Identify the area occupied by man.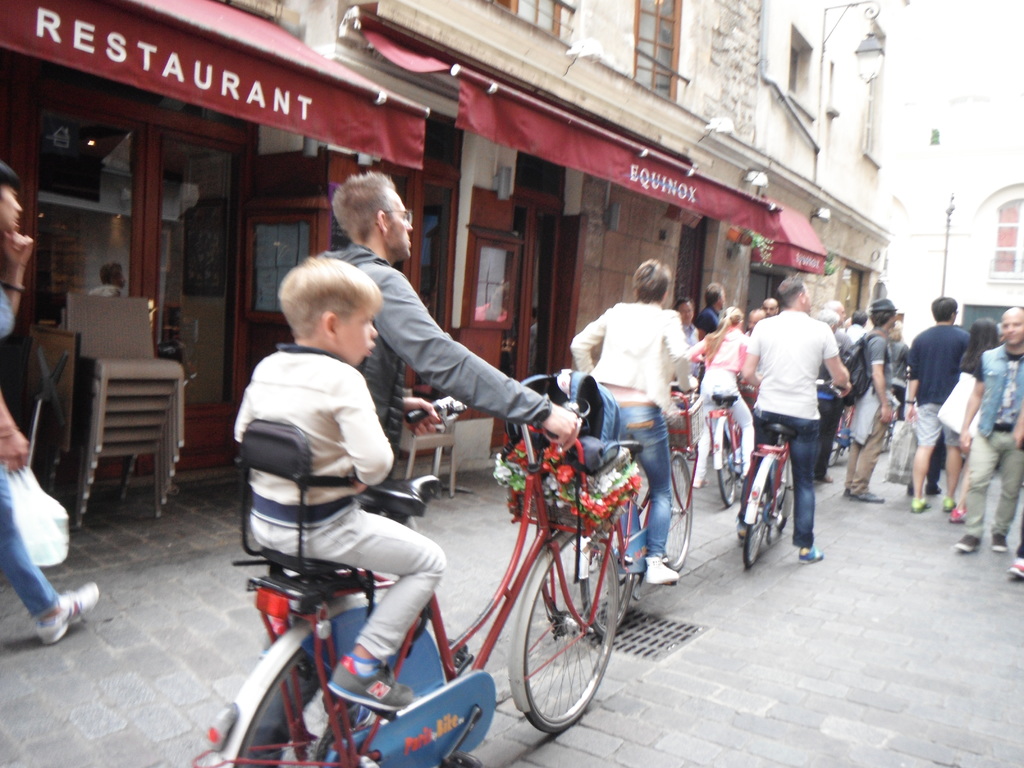
Area: l=840, t=292, r=897, b=500.
